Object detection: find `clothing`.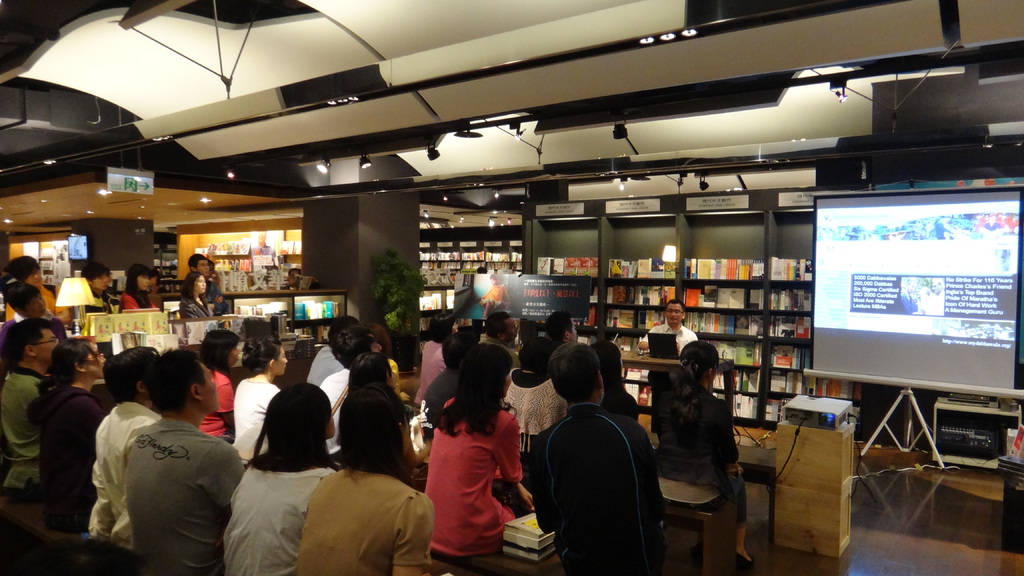
crop(502, 360, 565, 456).
